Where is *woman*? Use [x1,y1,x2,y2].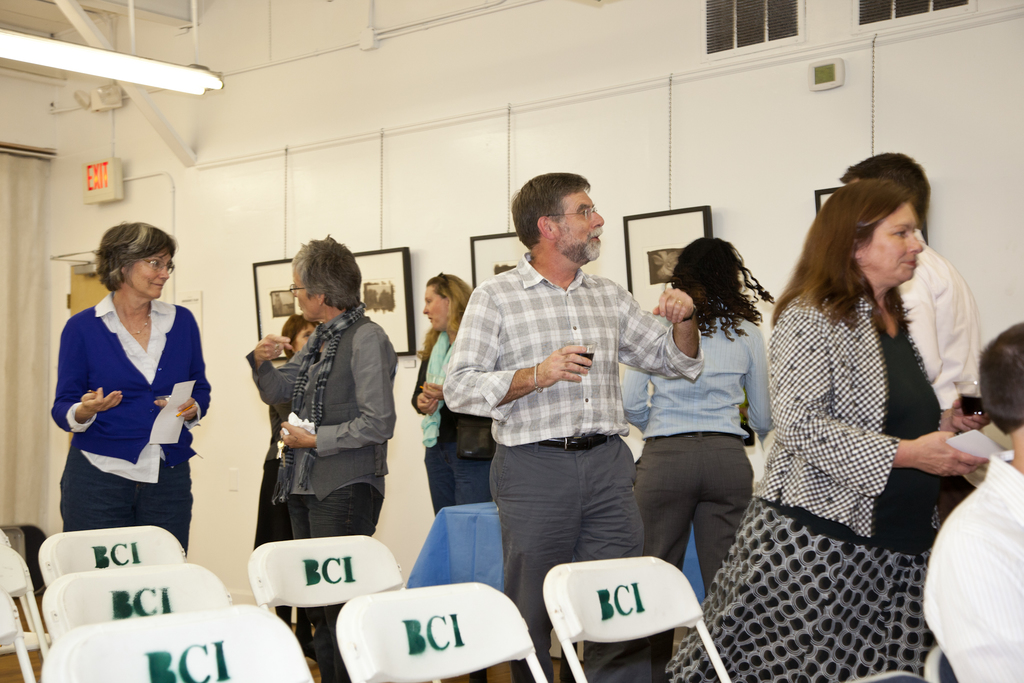
[658,176,981,682].
